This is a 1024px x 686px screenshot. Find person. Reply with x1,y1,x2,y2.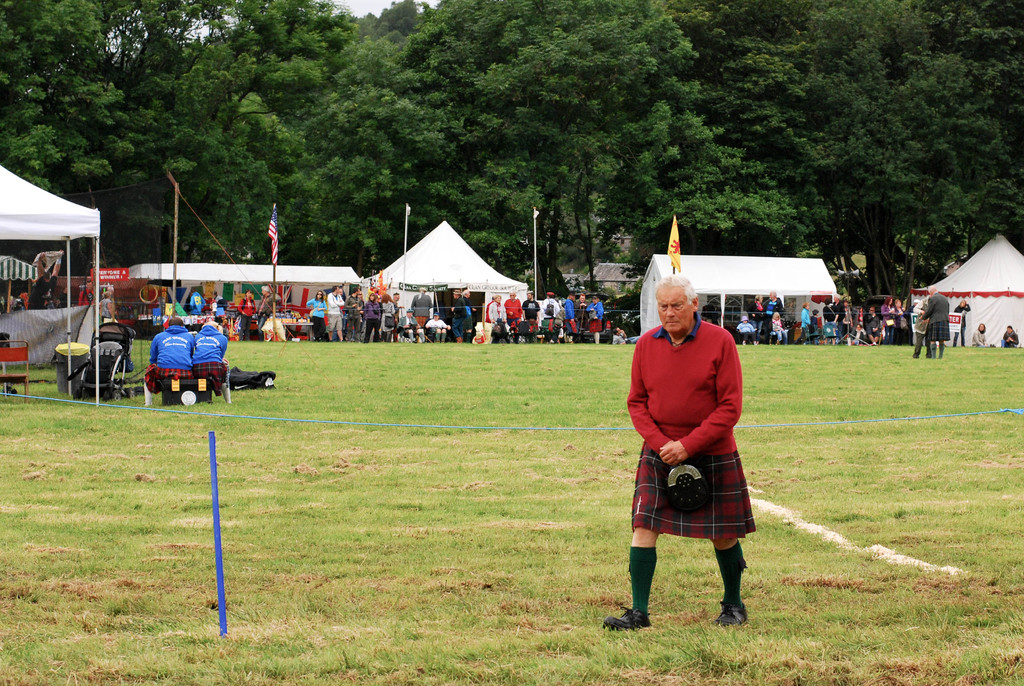
797,306,810,344.
